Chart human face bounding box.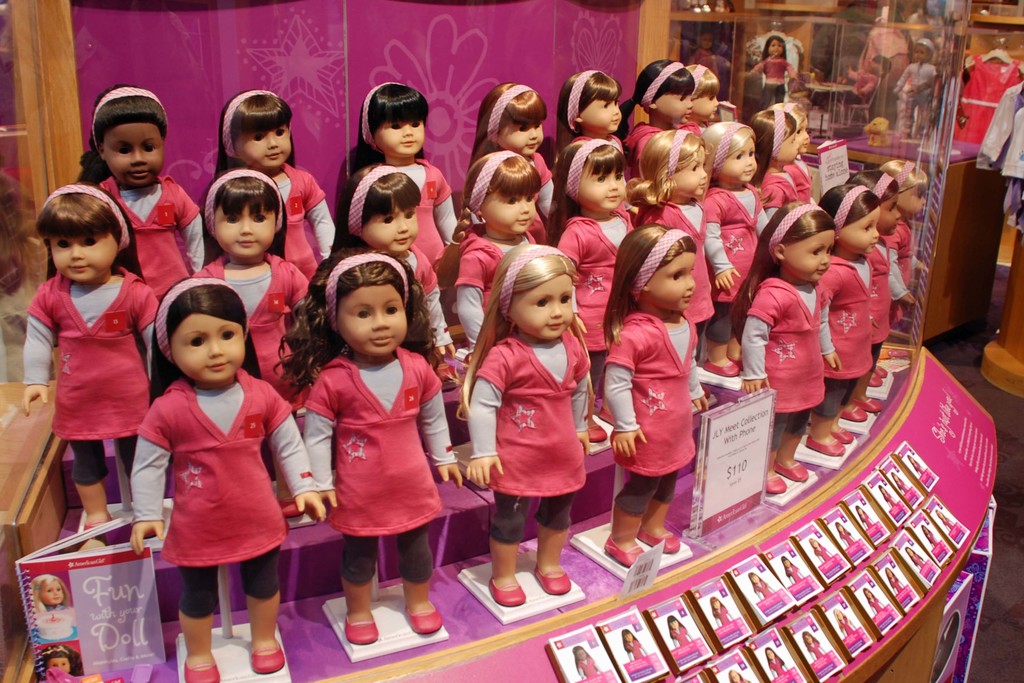
Charted: select_region(40, 580, 62, 603).
